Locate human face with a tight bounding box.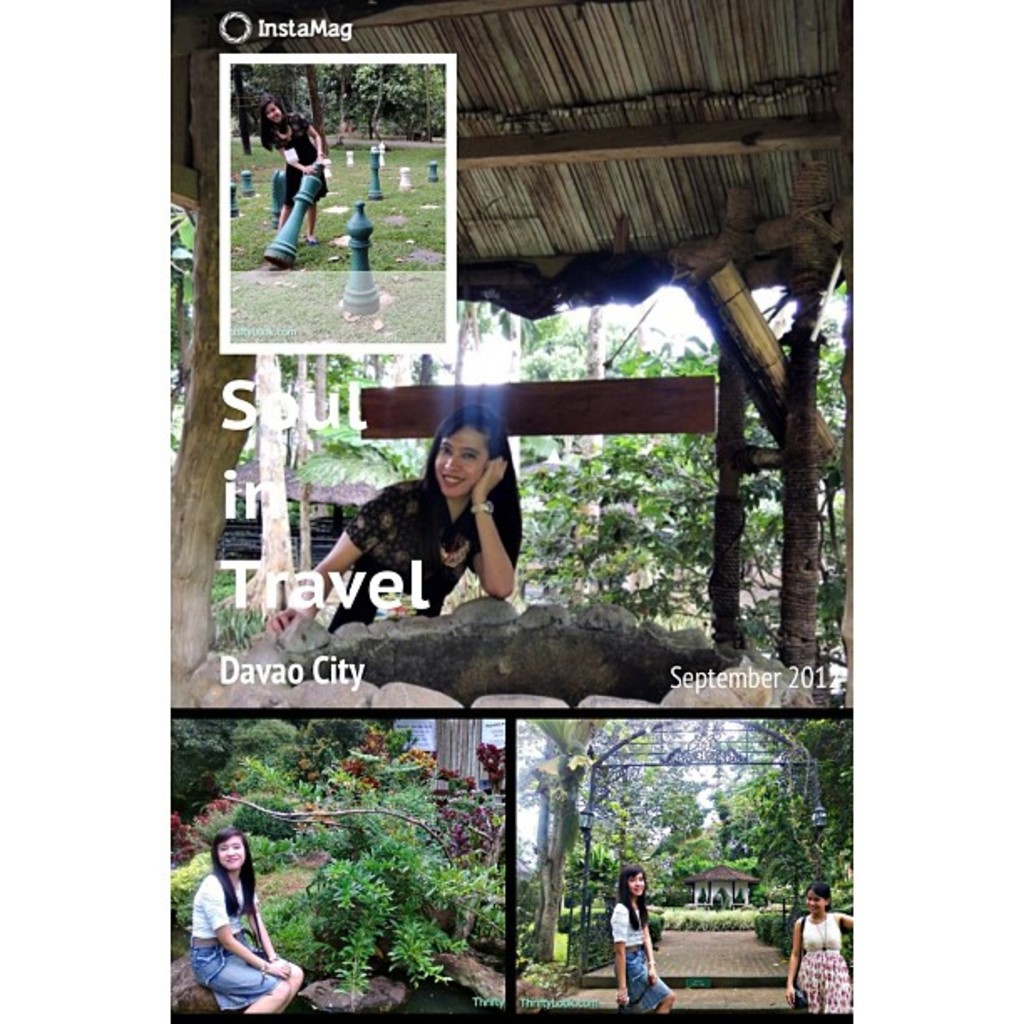
region(815, 895, 827, 907).
